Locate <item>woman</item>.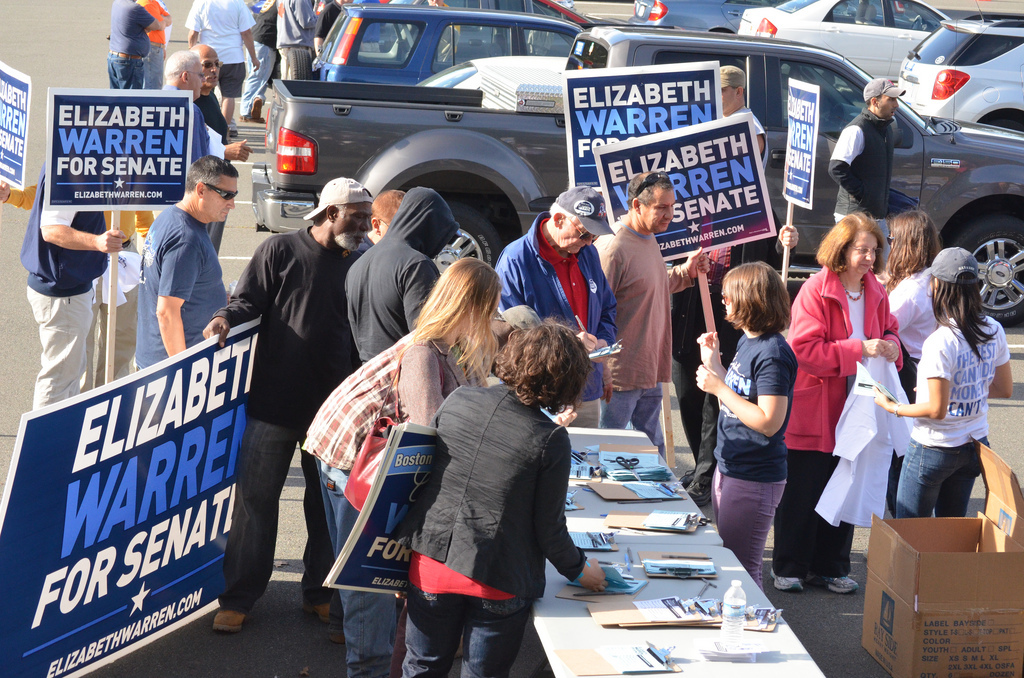
Bounding box: box=[396, 255, 504, 442].
